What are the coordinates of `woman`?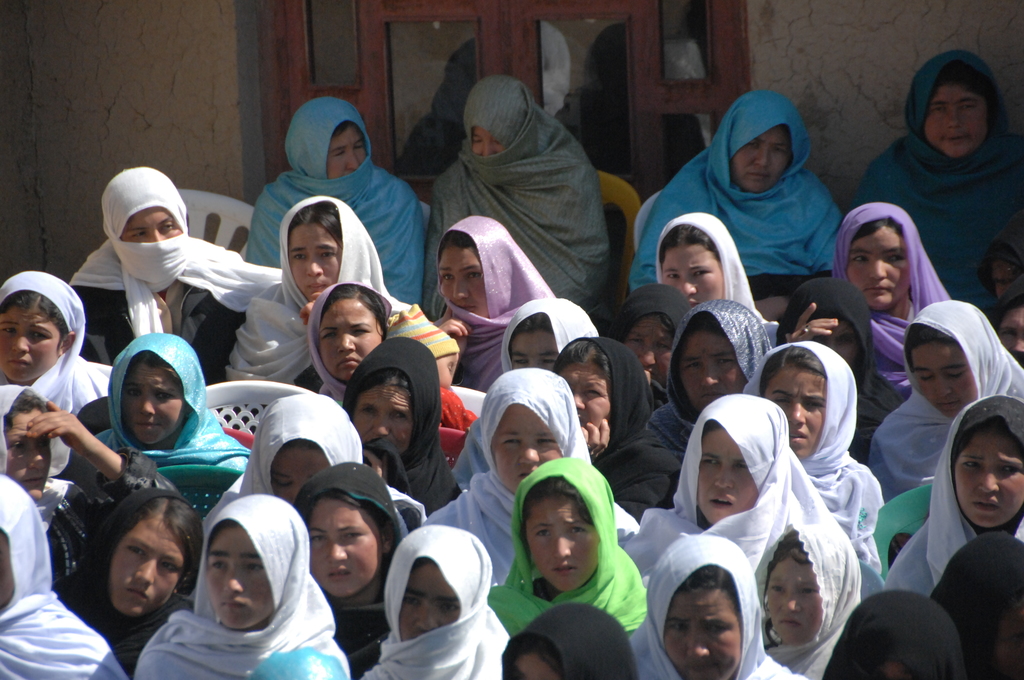
box=[737, 339, 877, 590].
